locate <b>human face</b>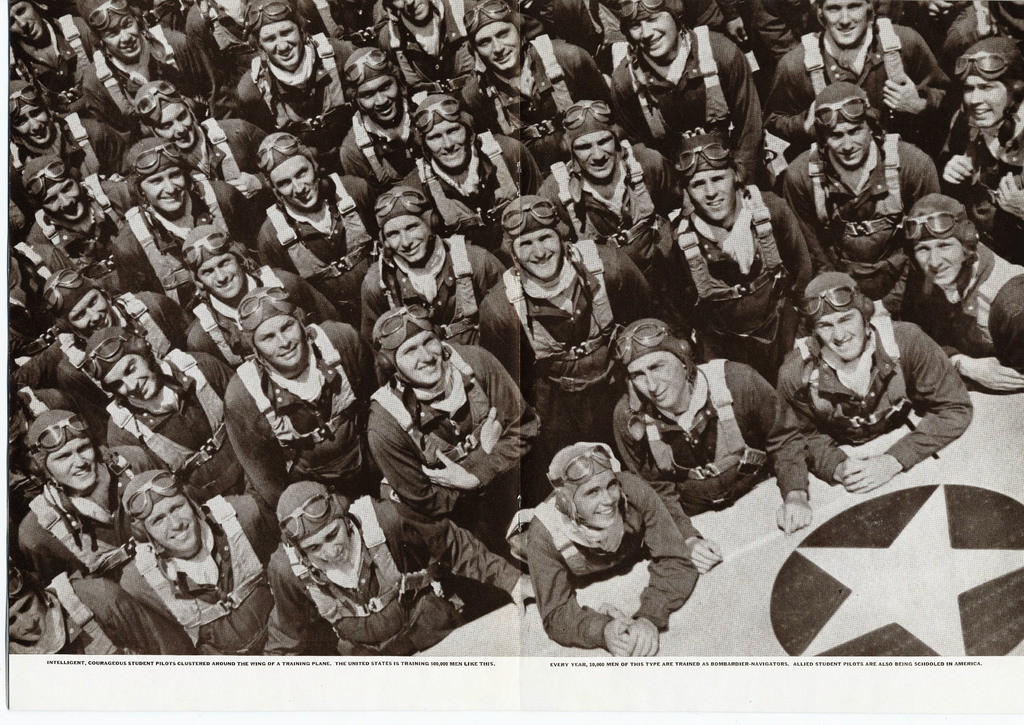
(left=964, top=70, right=1010, bottom=123)
